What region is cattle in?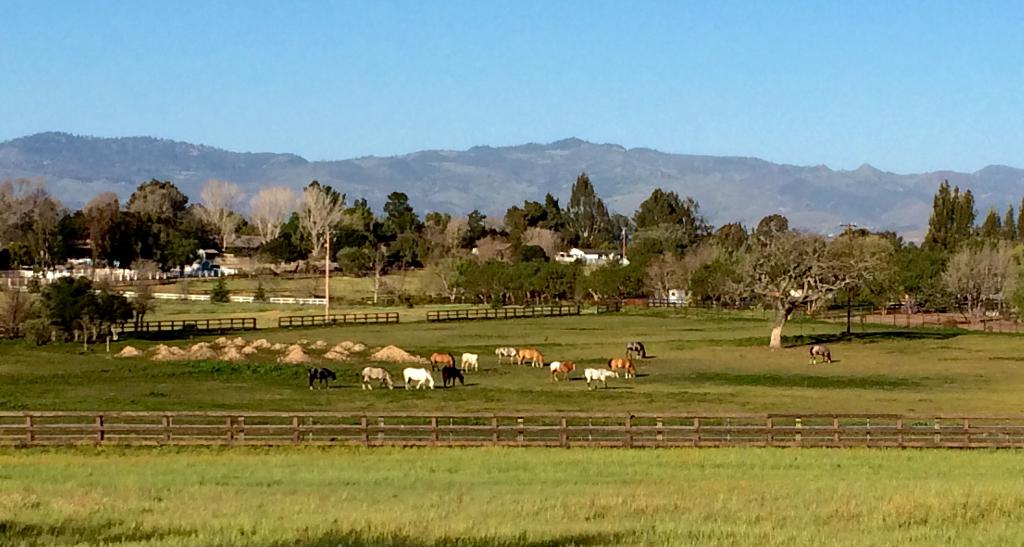
(626,342,646,356).
